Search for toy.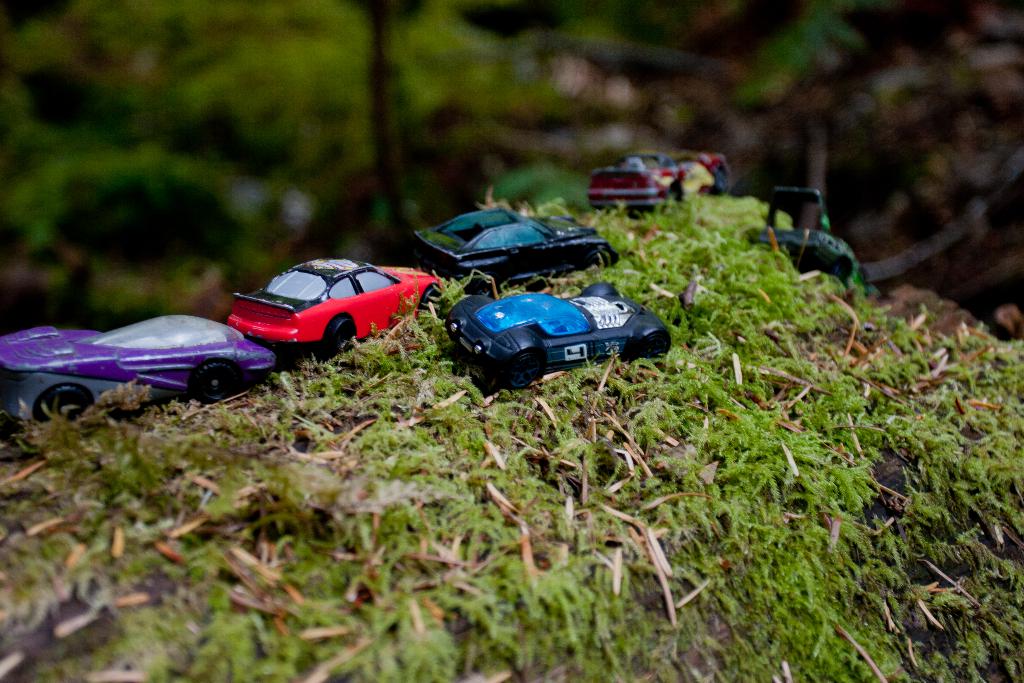
Found at (x1=447, y1=283, x2=669, y2=389).
